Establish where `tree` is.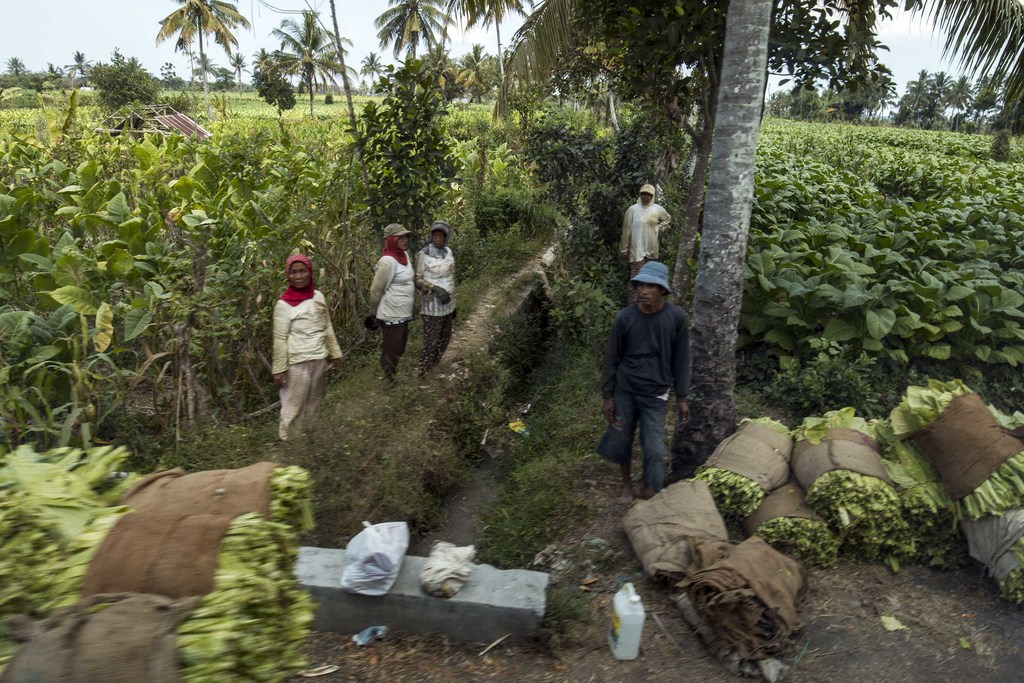
Established at region(92, 46, 161, 115).
